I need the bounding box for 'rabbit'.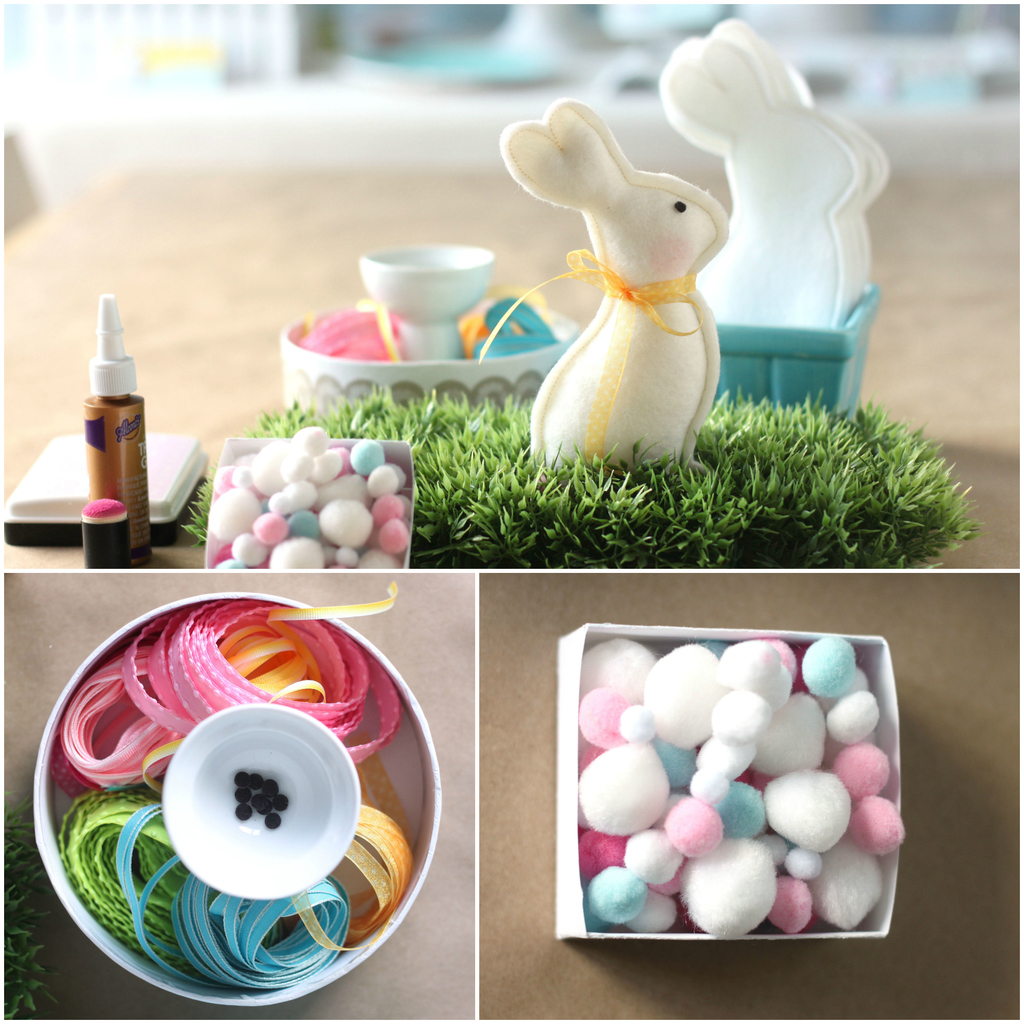
Here it is: Rect(653, 29, 858, 332).
